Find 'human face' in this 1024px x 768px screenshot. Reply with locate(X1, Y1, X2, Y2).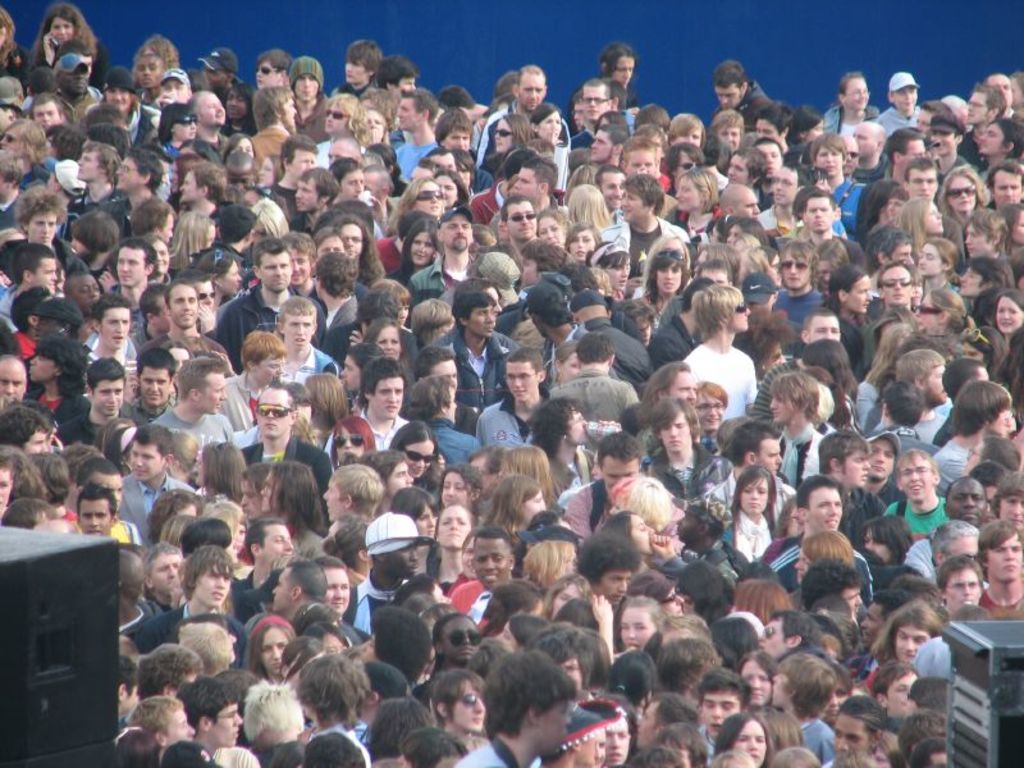
locate(817, 143, 841, 177).
